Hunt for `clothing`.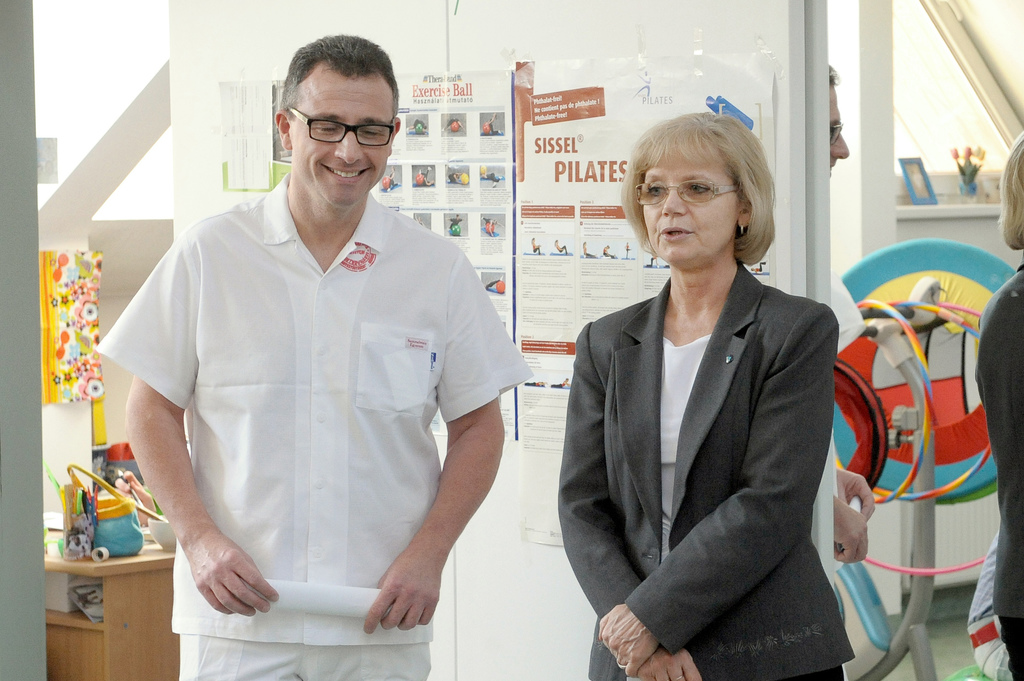
Hunted down at [left=532, top=244, right=542, bottom=253].
